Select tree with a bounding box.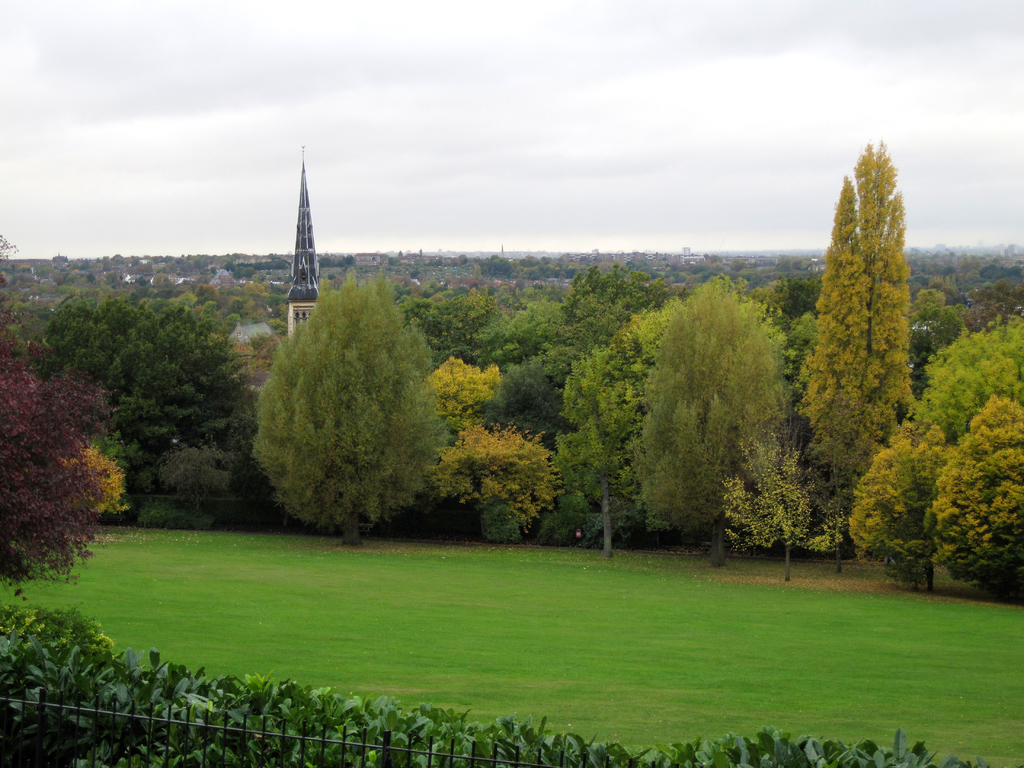
{"left": 726, "top": 258, "right": 748, "bottom": 275}.
